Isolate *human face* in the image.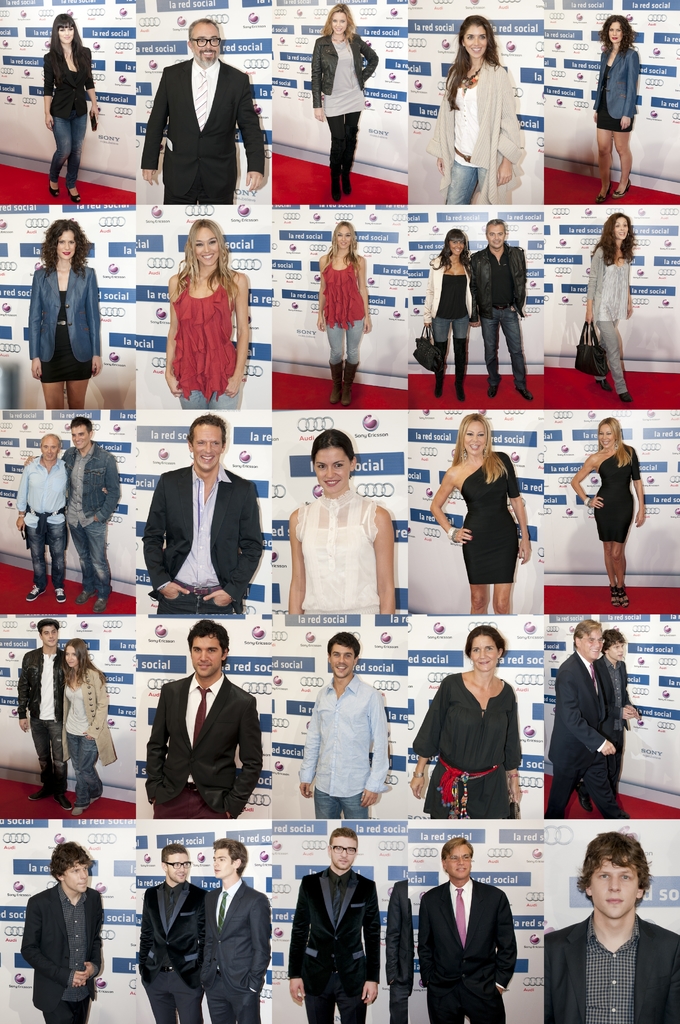
Isolated region: left=58, top=27, right=72, bottom=48.
